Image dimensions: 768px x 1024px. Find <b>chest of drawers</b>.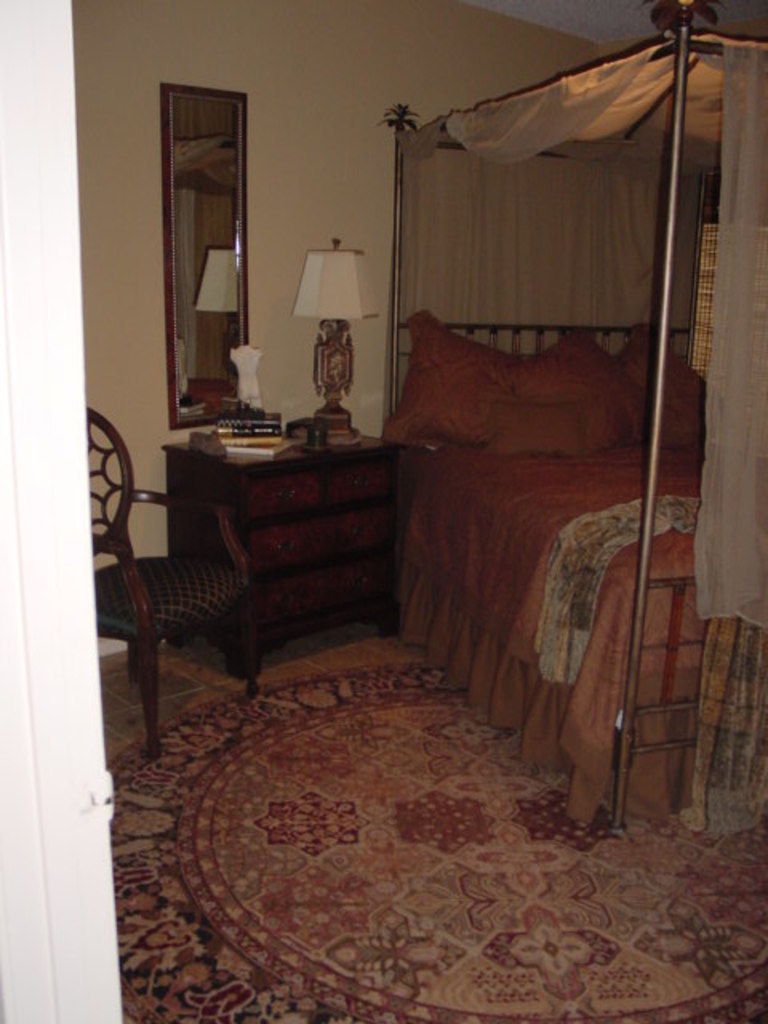
{"left": 162, "top": 426, "right": 408, "bottom": 677}.
